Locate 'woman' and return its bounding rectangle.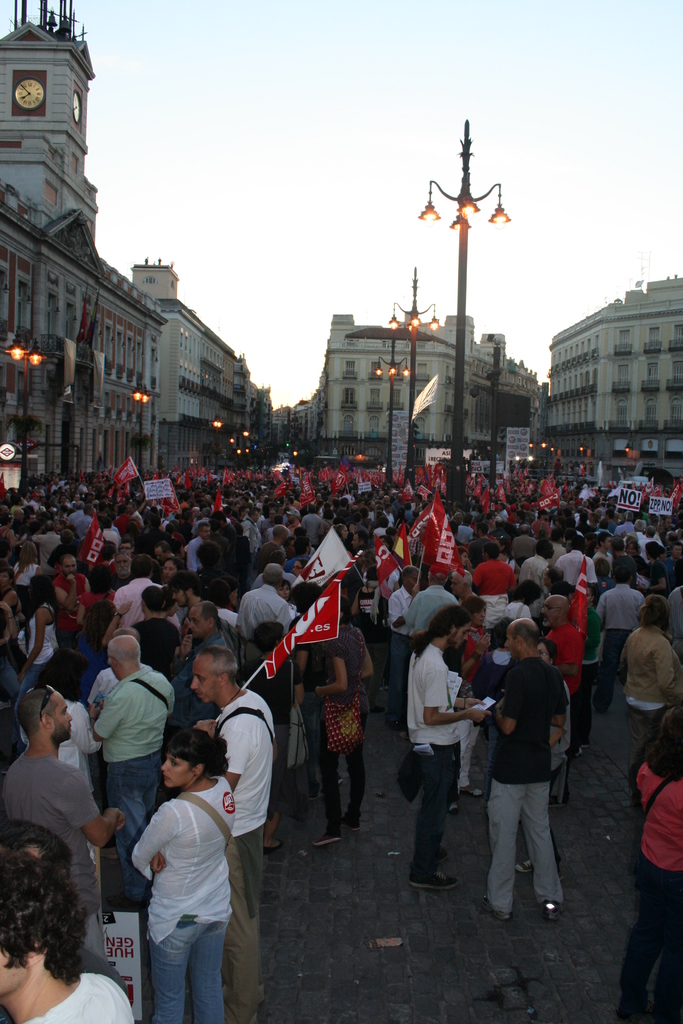
[113, 716, 261, 1018].
